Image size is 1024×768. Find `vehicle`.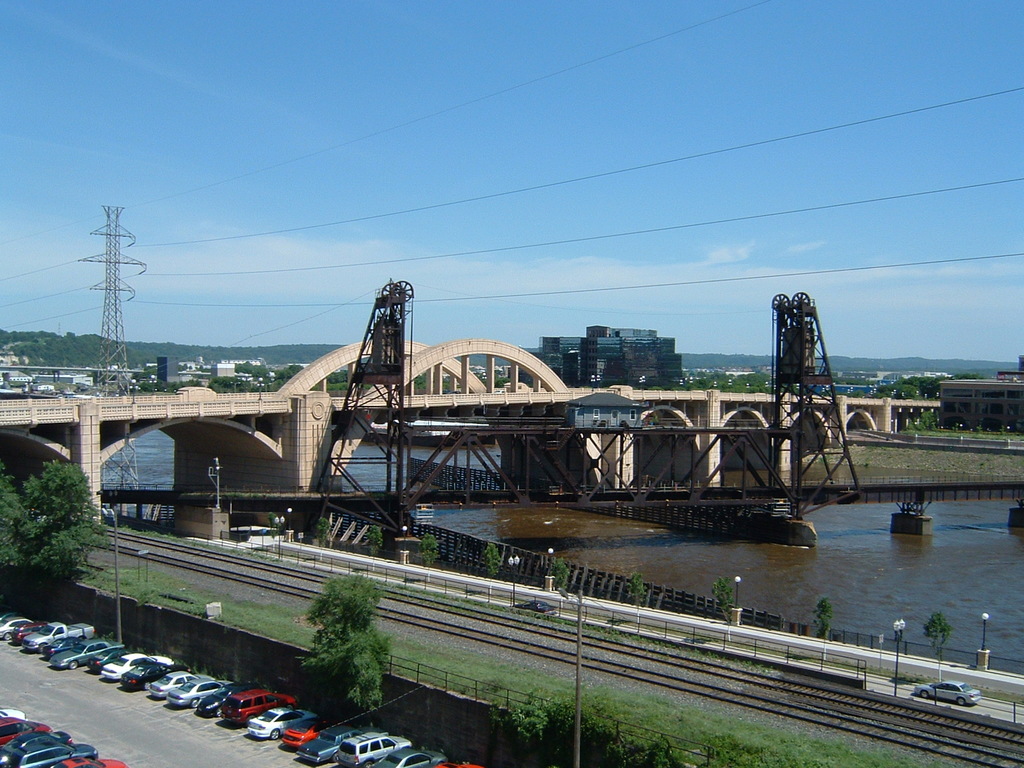
[x1=22, y1=621, x2=92, y2=648].
